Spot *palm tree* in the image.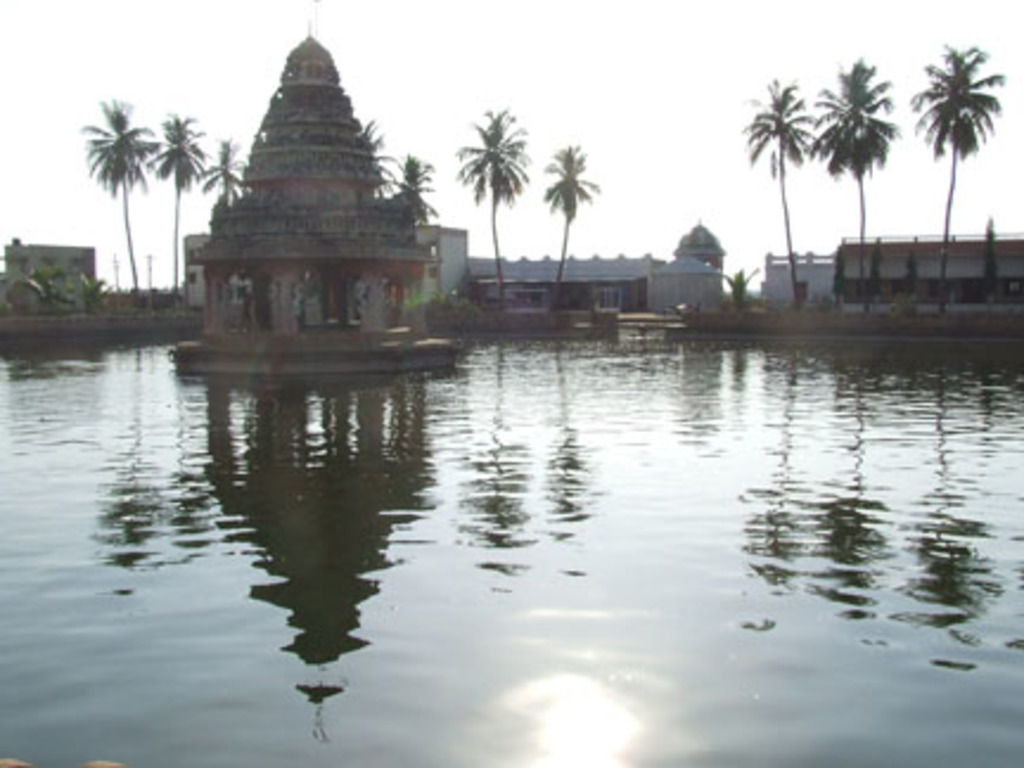
*palm tree* found at x1=218 y1=126 x2=247 y2=258.
